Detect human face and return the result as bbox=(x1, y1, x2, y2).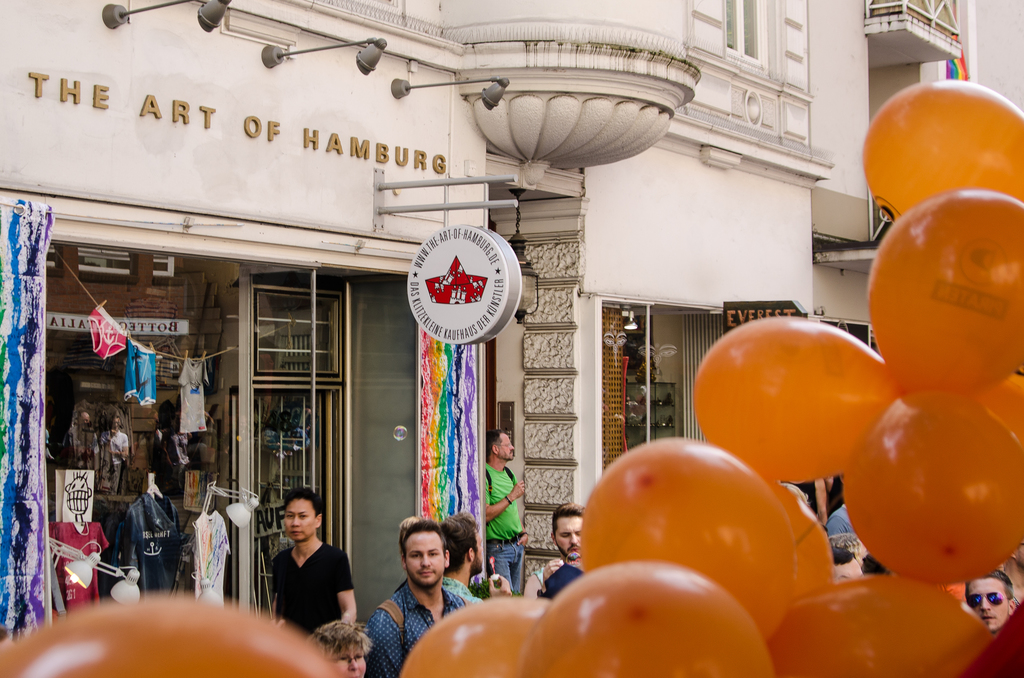
bbox=(334, 643, 364, 677).
